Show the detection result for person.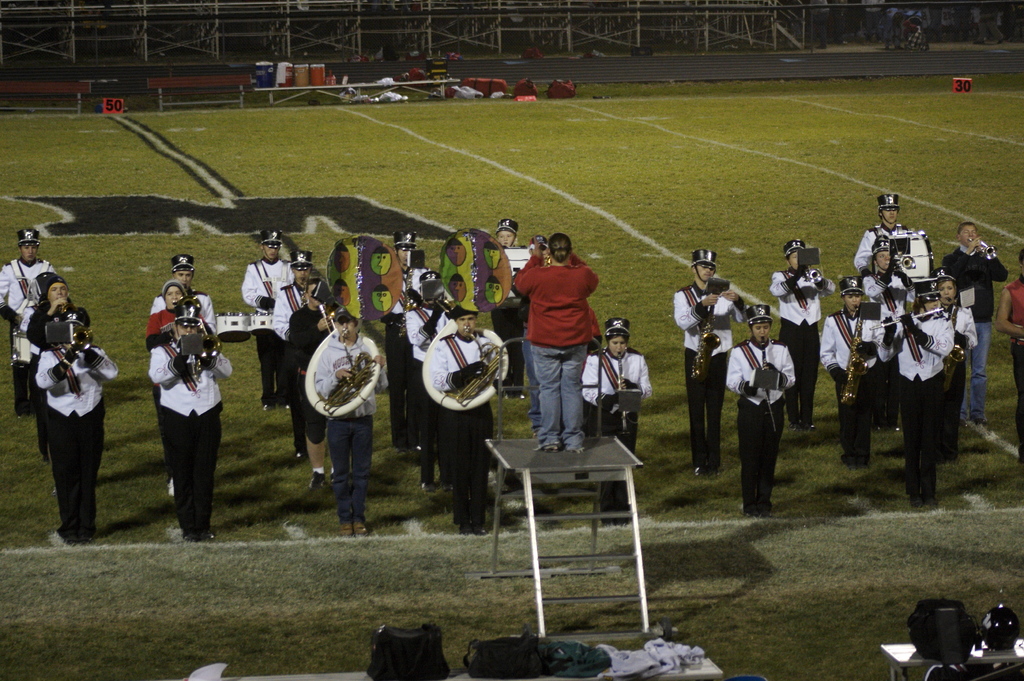
box=[860, 230, 922, 433].
